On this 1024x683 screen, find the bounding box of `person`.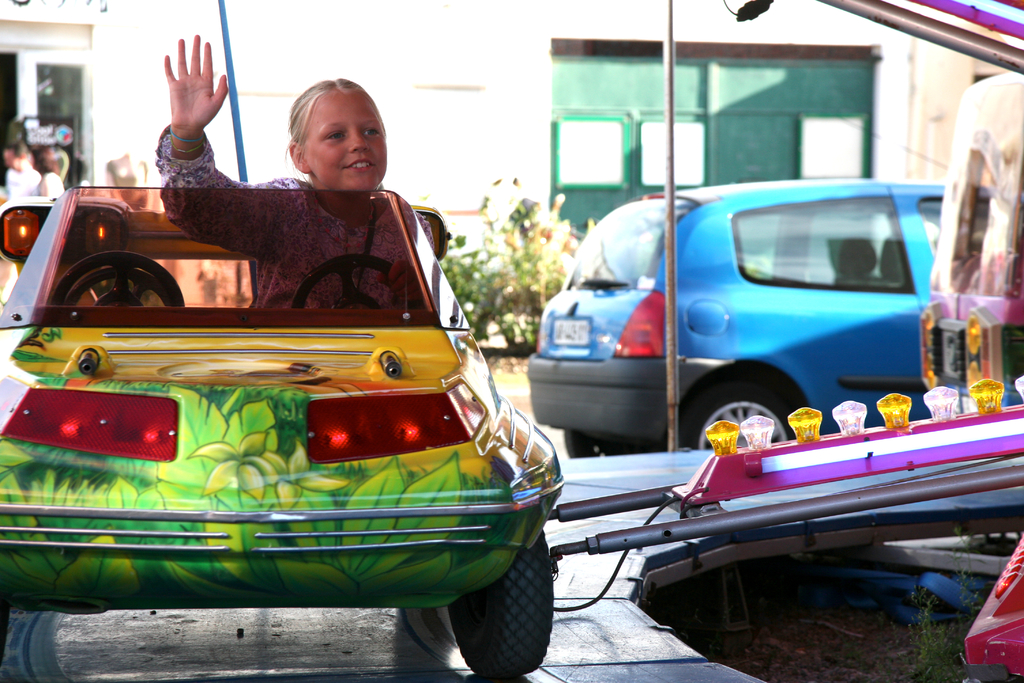
Bounding box: 152 35 431 308.
